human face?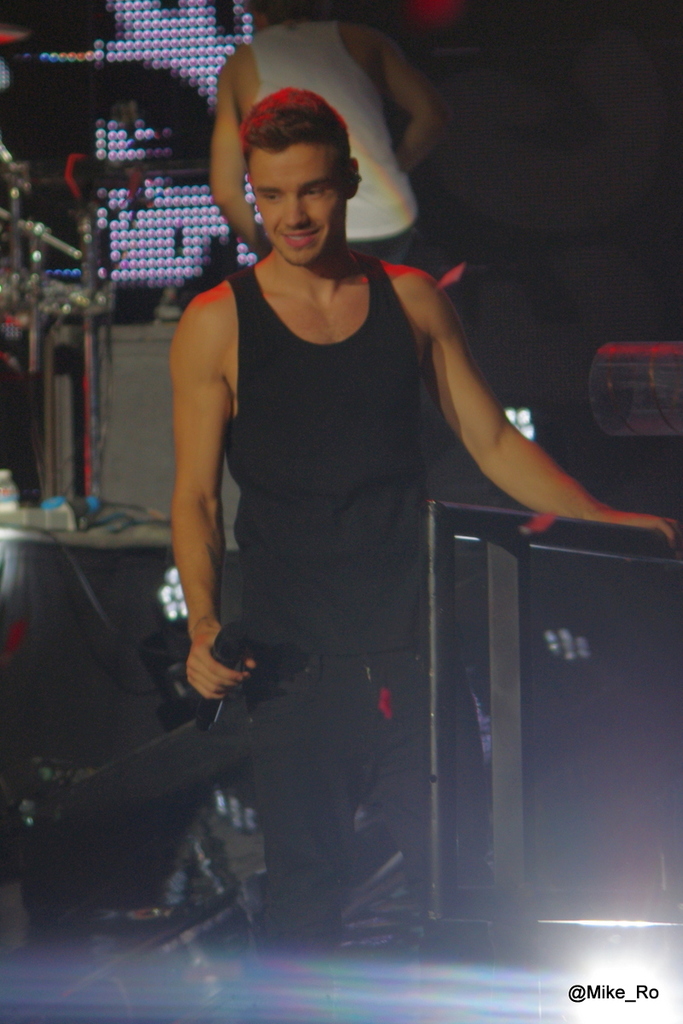
<region>248, 120, 353, 247</region>
